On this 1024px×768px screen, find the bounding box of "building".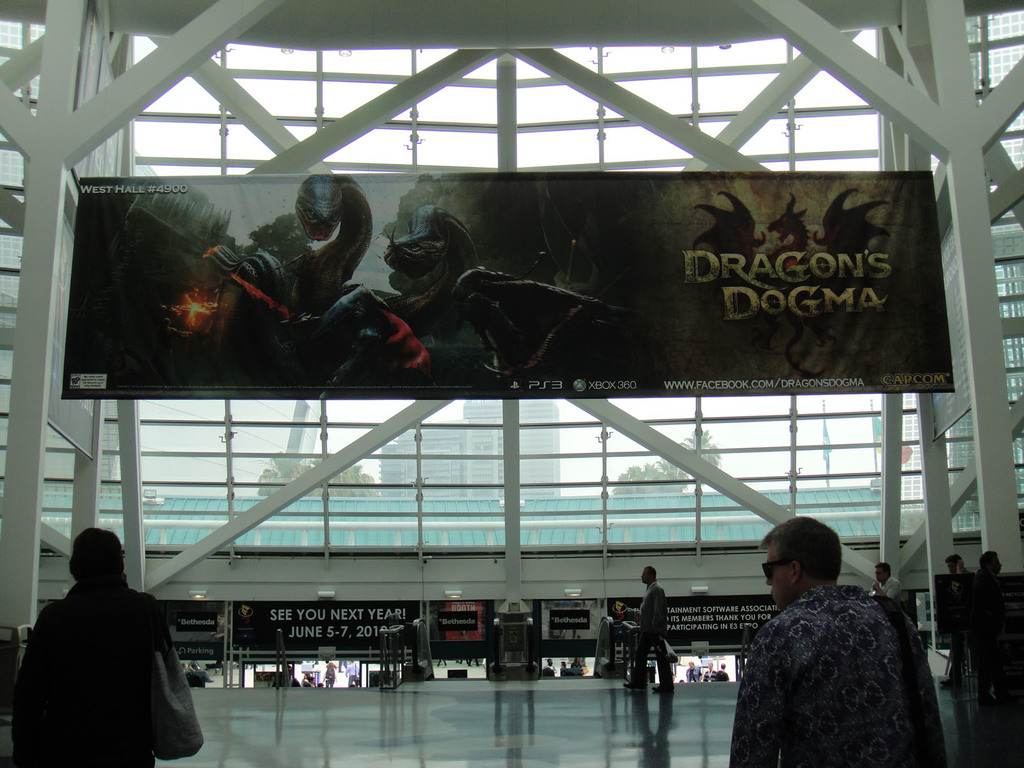
Bounding box: (x1=0, y1=0, x2=1023, y2=767).
